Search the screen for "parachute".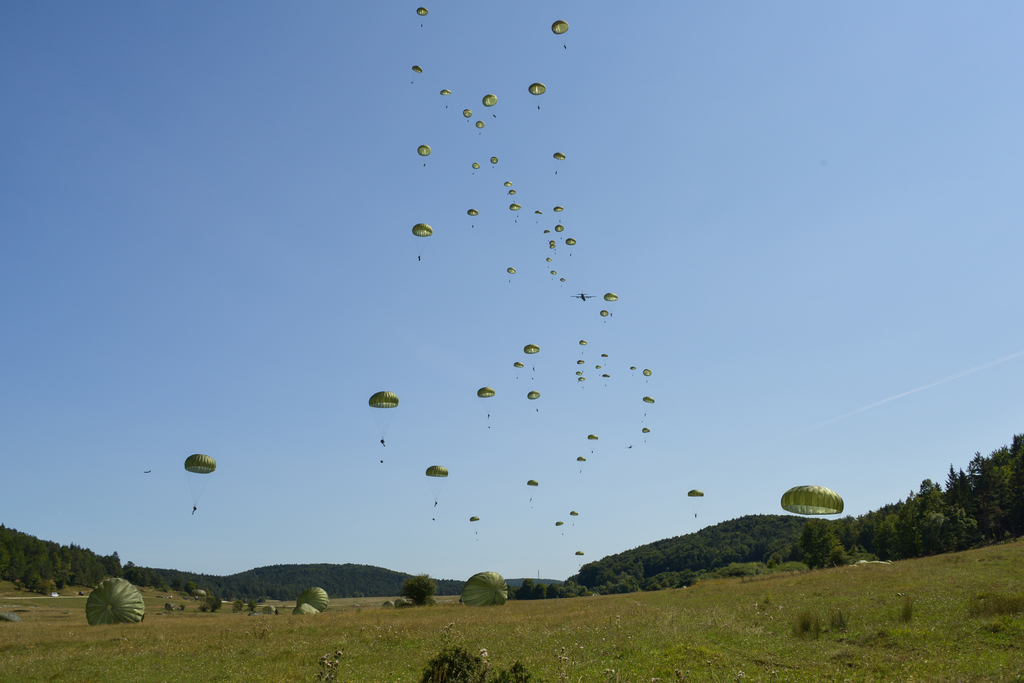
Found at <bbox>531, 83, 547, 109</bbox>.
